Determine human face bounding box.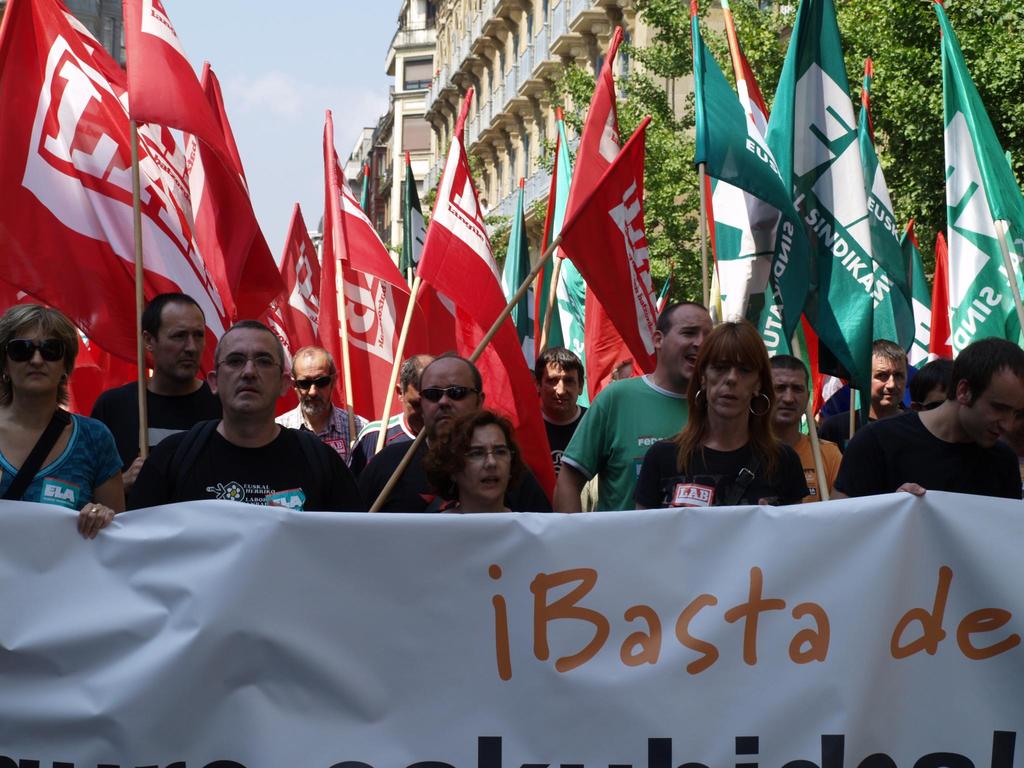
Determined: 413:356:477:442.
